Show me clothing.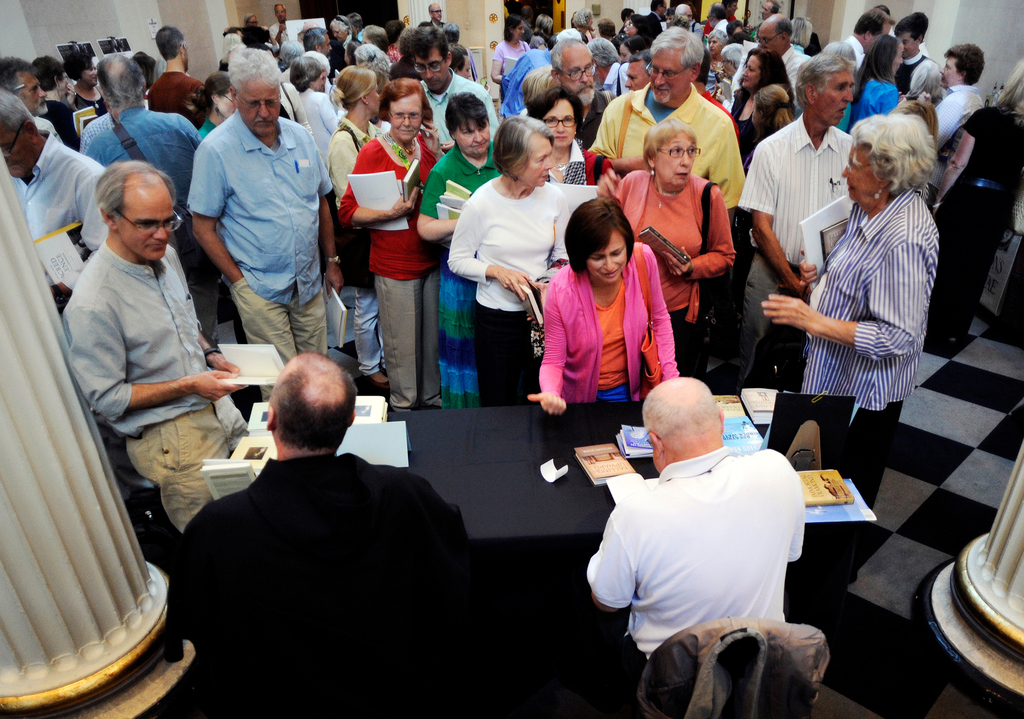
clothing is here: bbox(186, 106, 337, 396).
